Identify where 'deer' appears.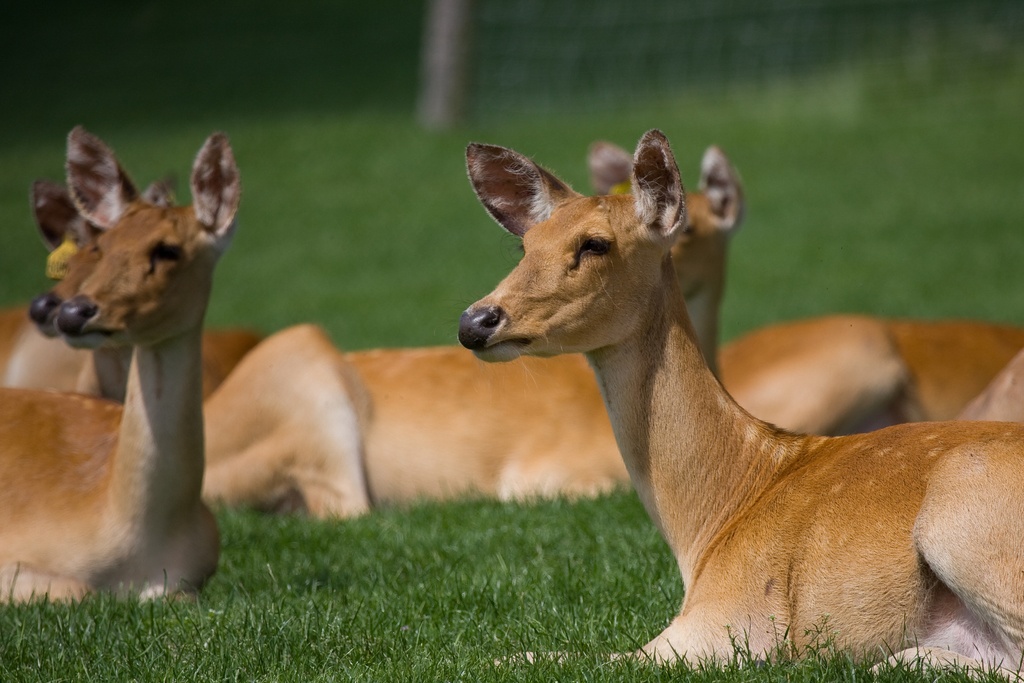
Appears at (x1=0, y1=128, x2=242, y2=602).
